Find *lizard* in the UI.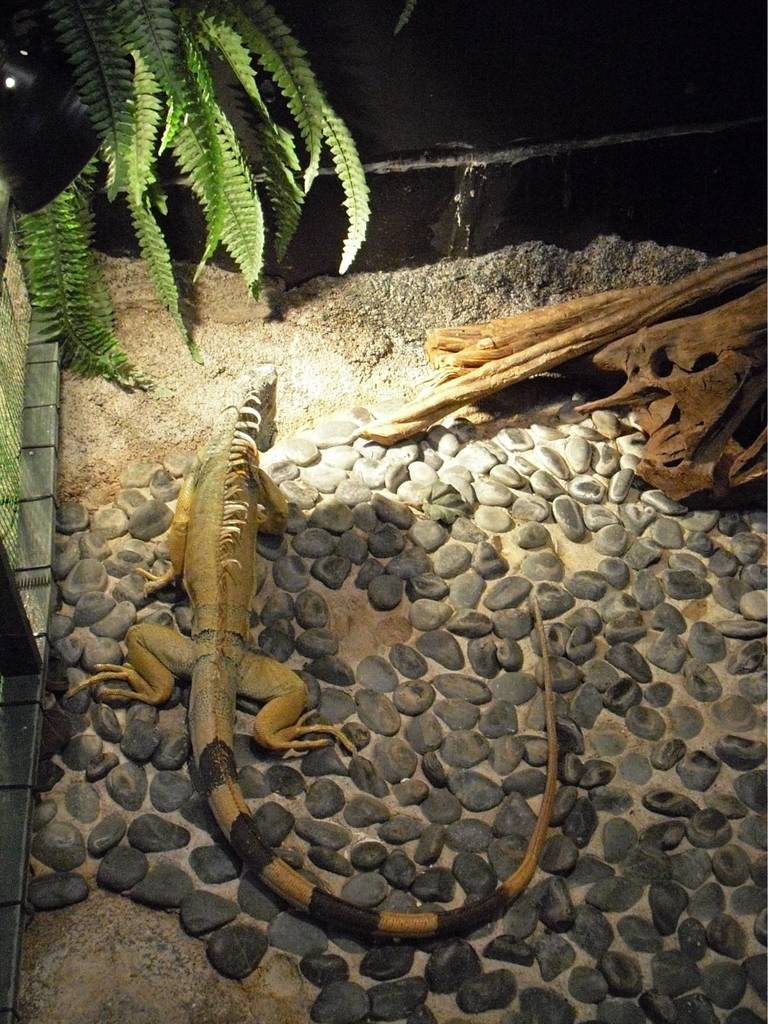
UI element at detection(63, 364, 562, 944).
